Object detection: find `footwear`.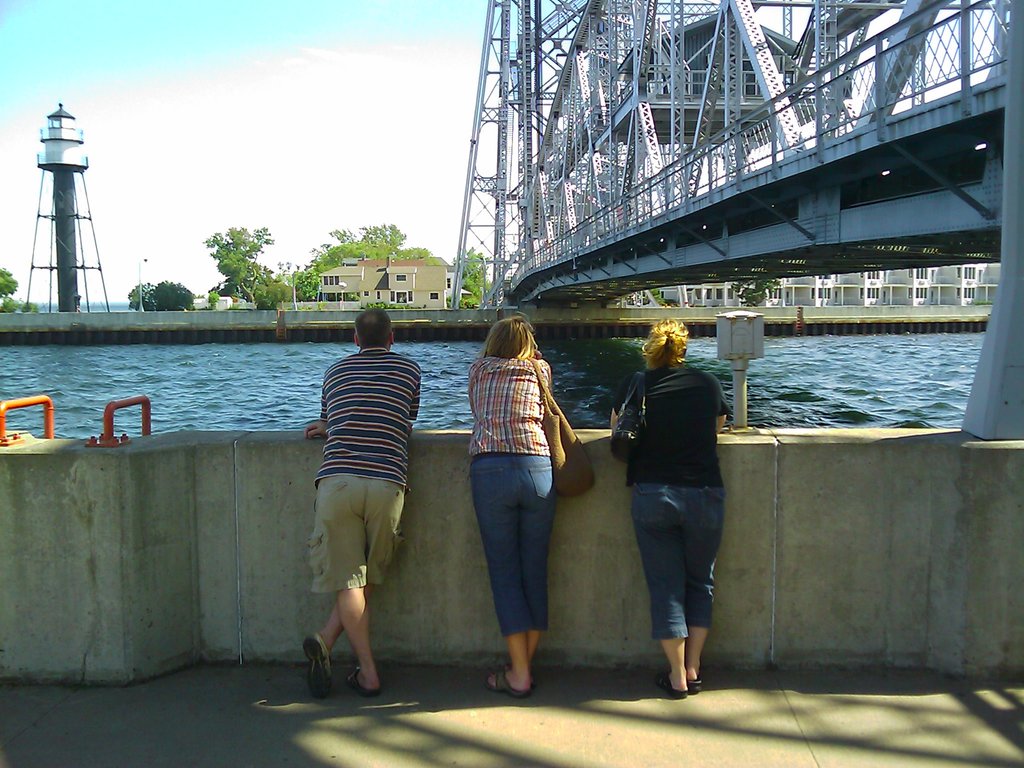
select_region(490, 667, 531, 699).
